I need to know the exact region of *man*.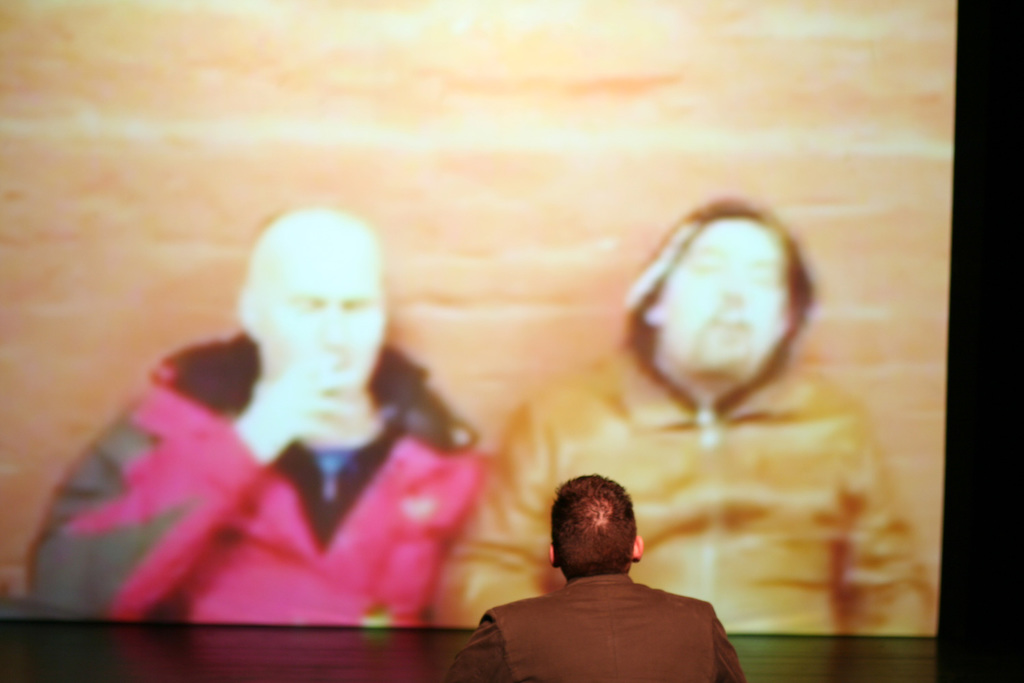
Region: (434, 197, 934, 639).
